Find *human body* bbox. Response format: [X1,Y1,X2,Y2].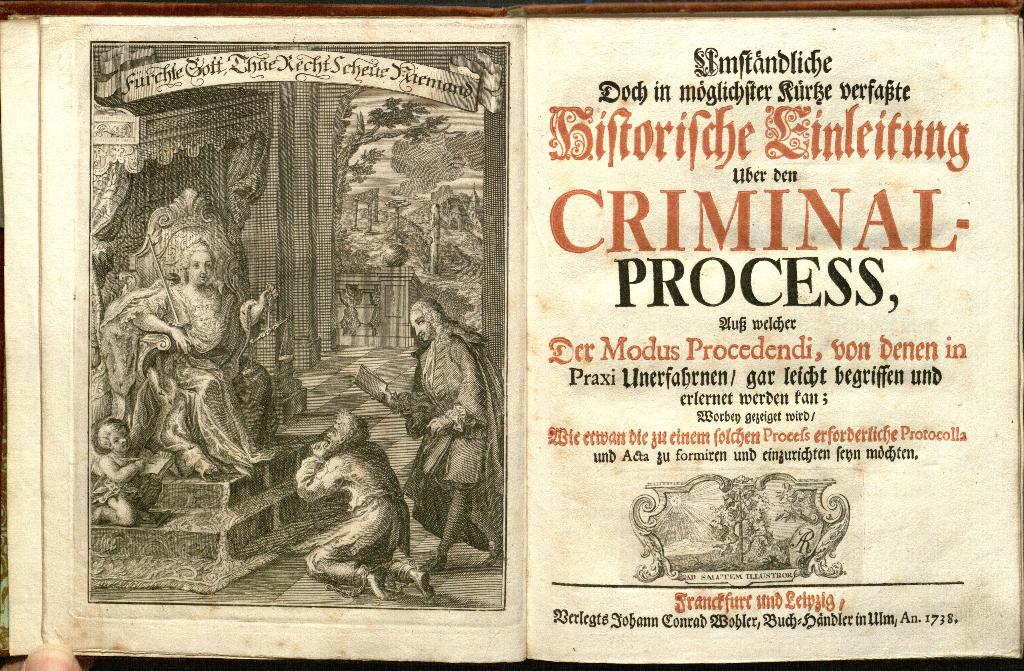
[127,281,285,486].
